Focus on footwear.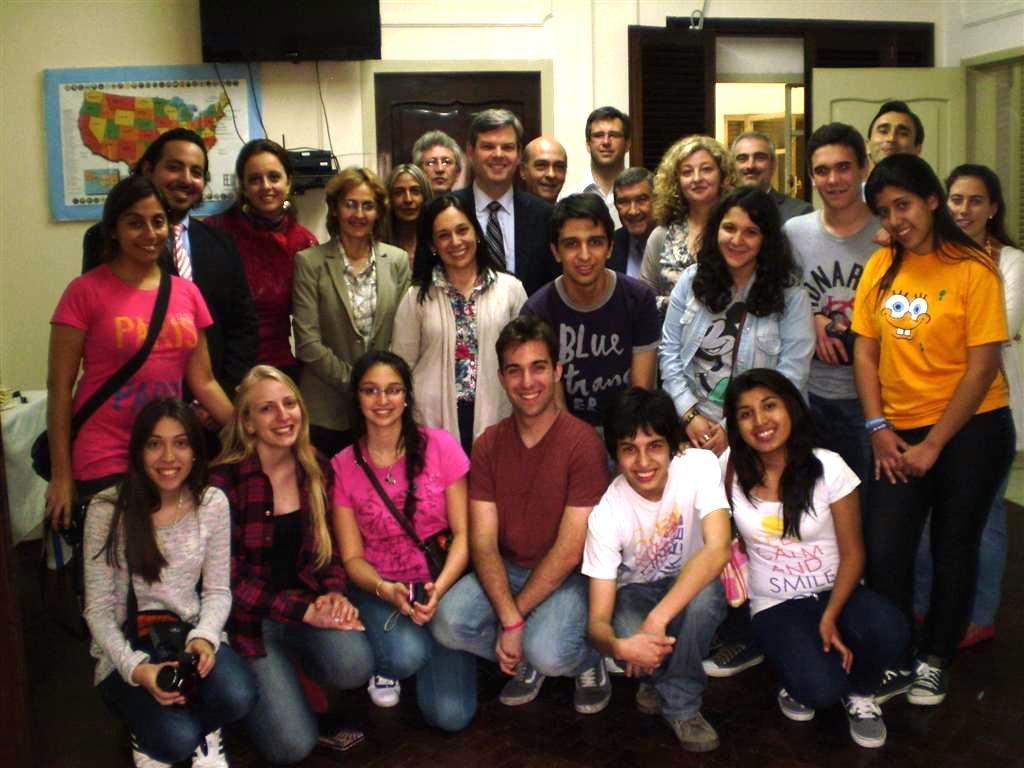
Focused at (126, 754, 164, 767).
